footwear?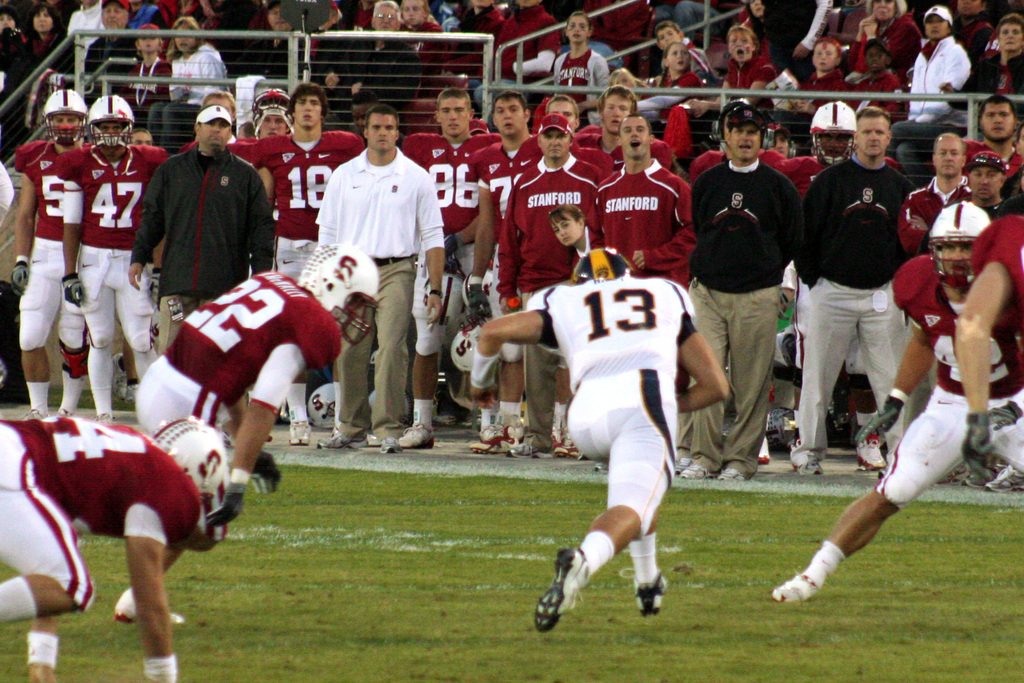
<box>755,431,771,462</box>
